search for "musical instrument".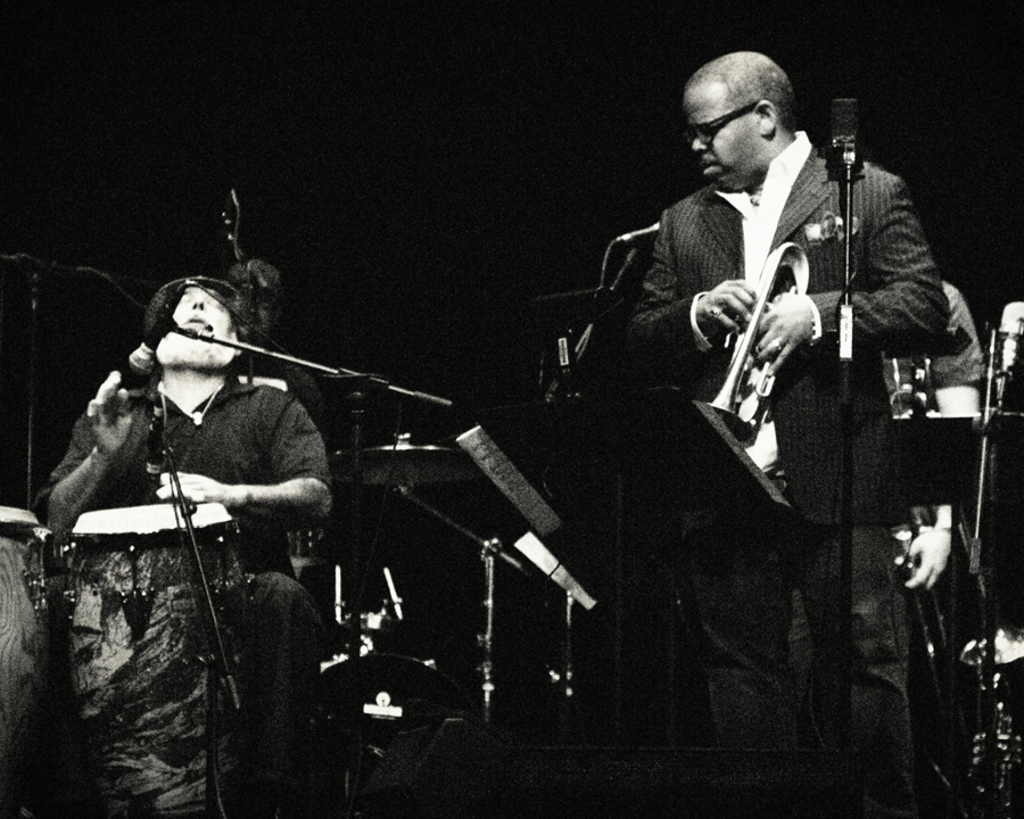
Found at select_region(61, 490, 263, 818).
